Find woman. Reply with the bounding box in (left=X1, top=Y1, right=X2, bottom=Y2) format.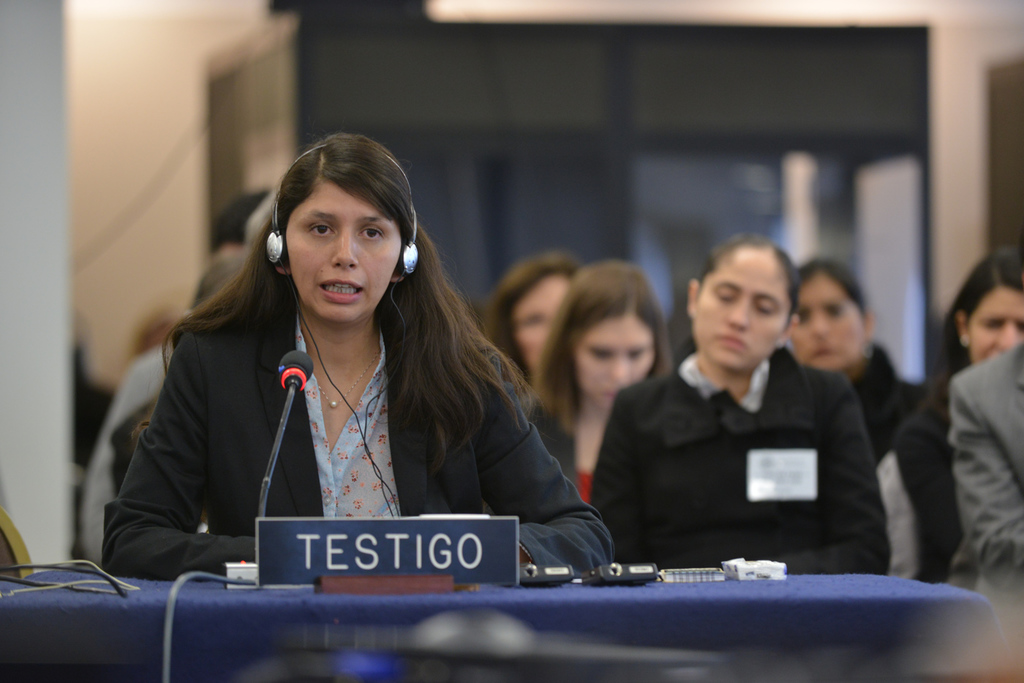
(left=772, top=258, right=926, bottom=471).
